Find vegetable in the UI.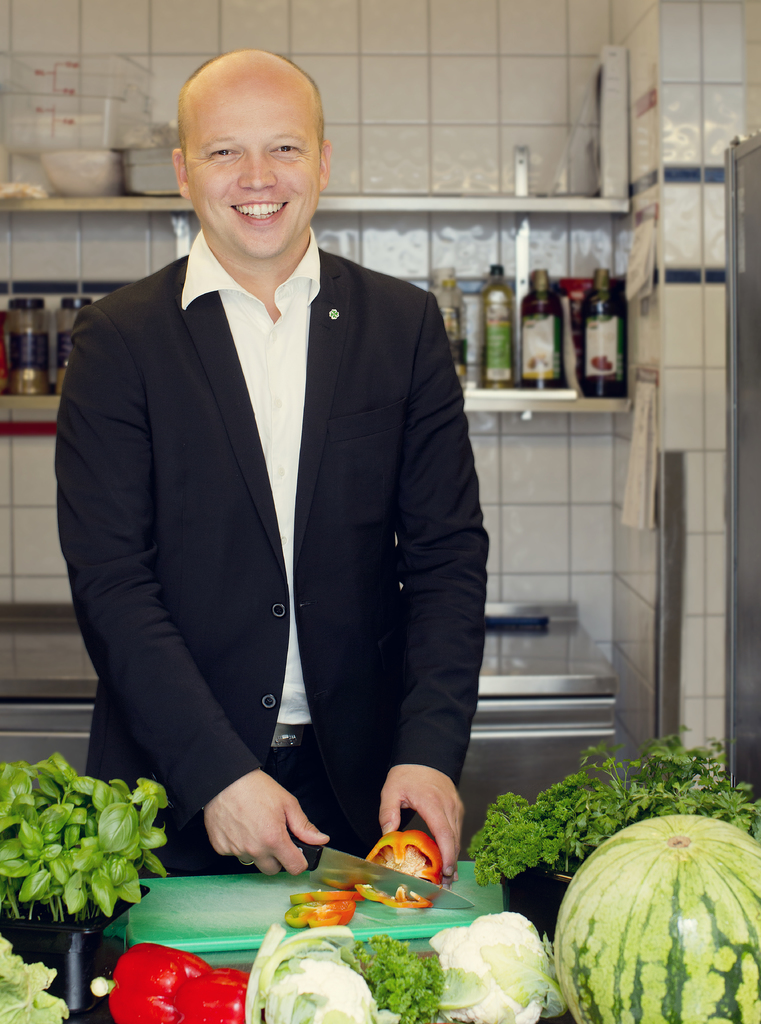
UI element at BBox(177, 967, 250, 1023).
